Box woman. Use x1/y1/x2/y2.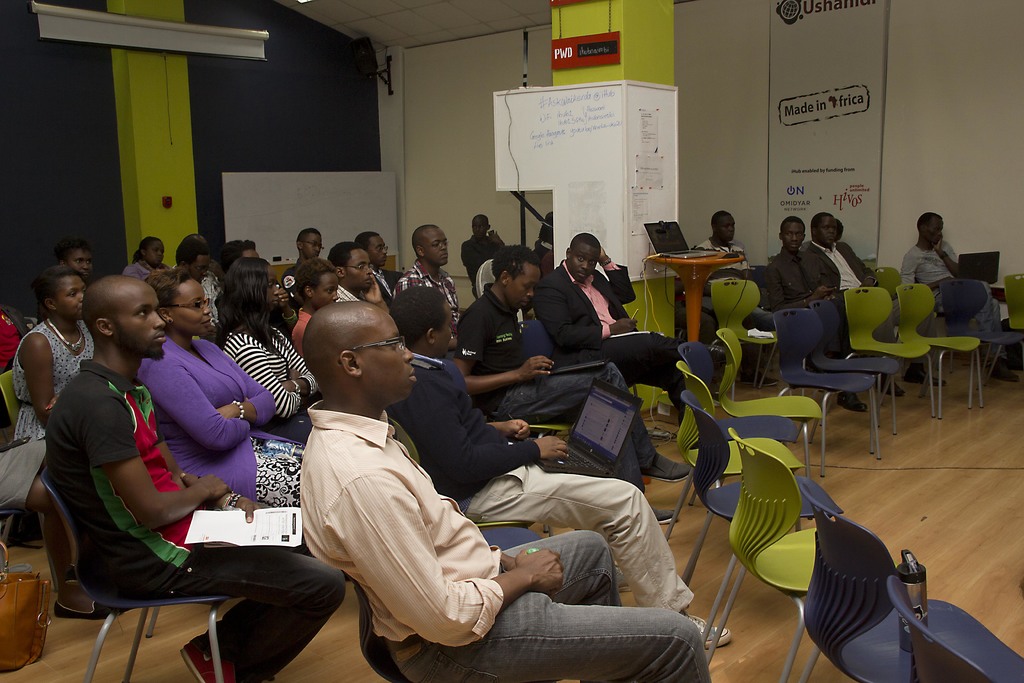
143/263/306/518.
